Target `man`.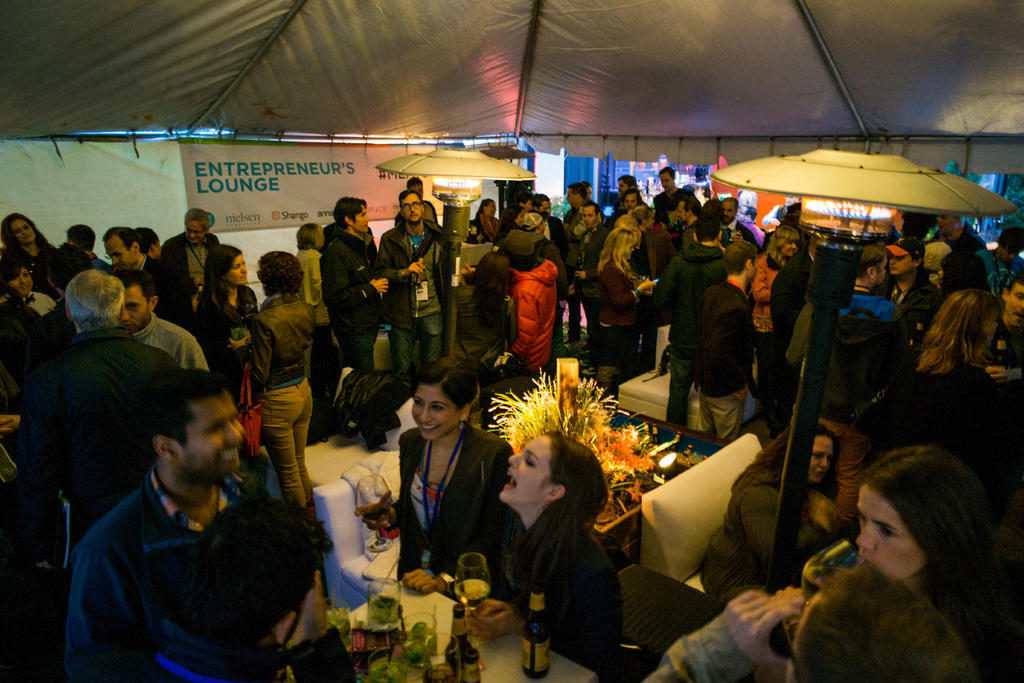
Target region: region(108, 228, 180, 327).
